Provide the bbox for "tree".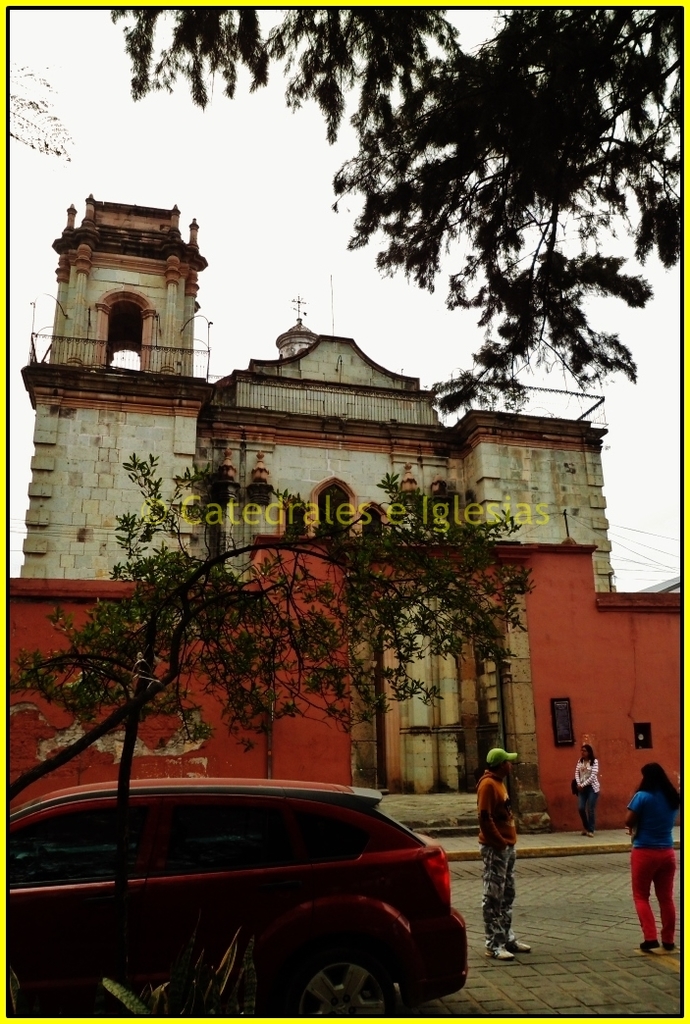
rect(107, 8, 682, 416).
